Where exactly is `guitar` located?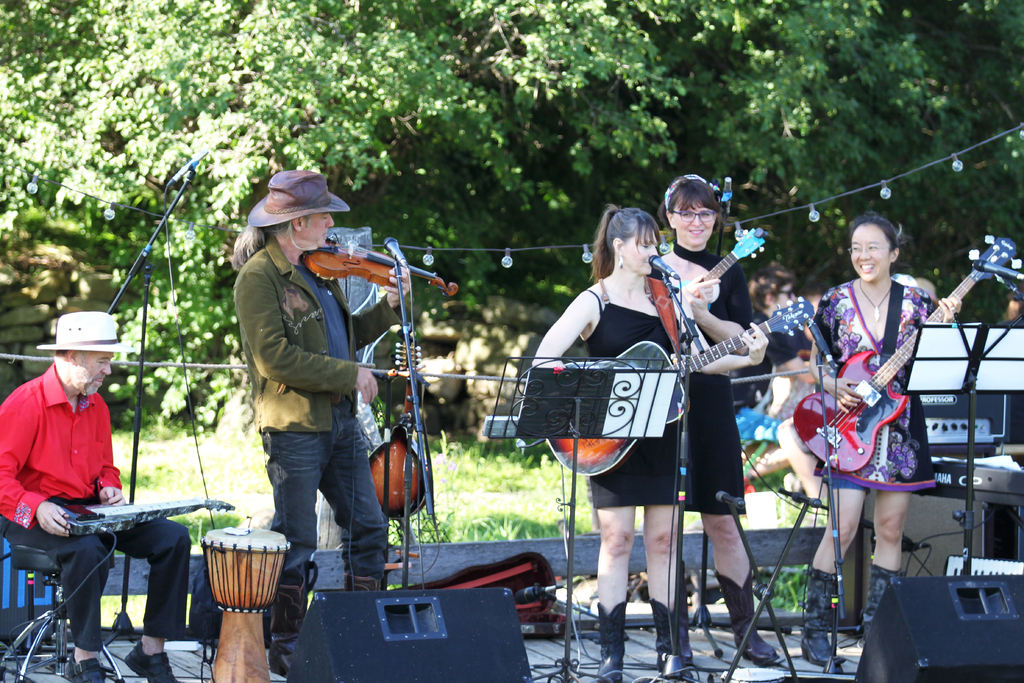
Its bounding box is <region>549, 295, 828, 481</region>.
